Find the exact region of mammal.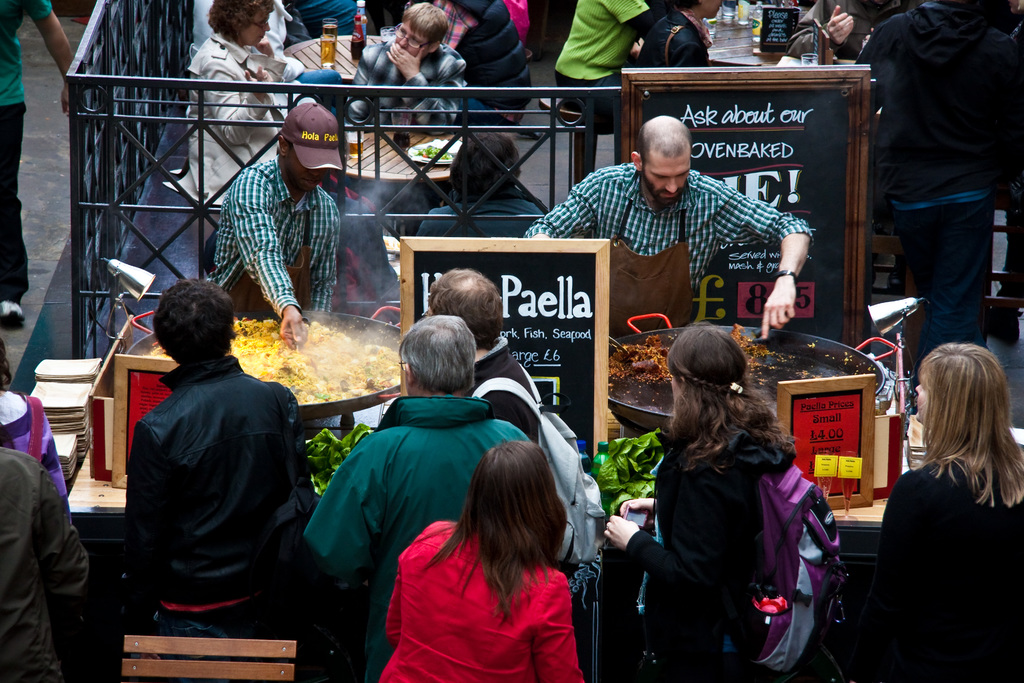
Exact region: left=526, top=115, right=819, bottom=338.
